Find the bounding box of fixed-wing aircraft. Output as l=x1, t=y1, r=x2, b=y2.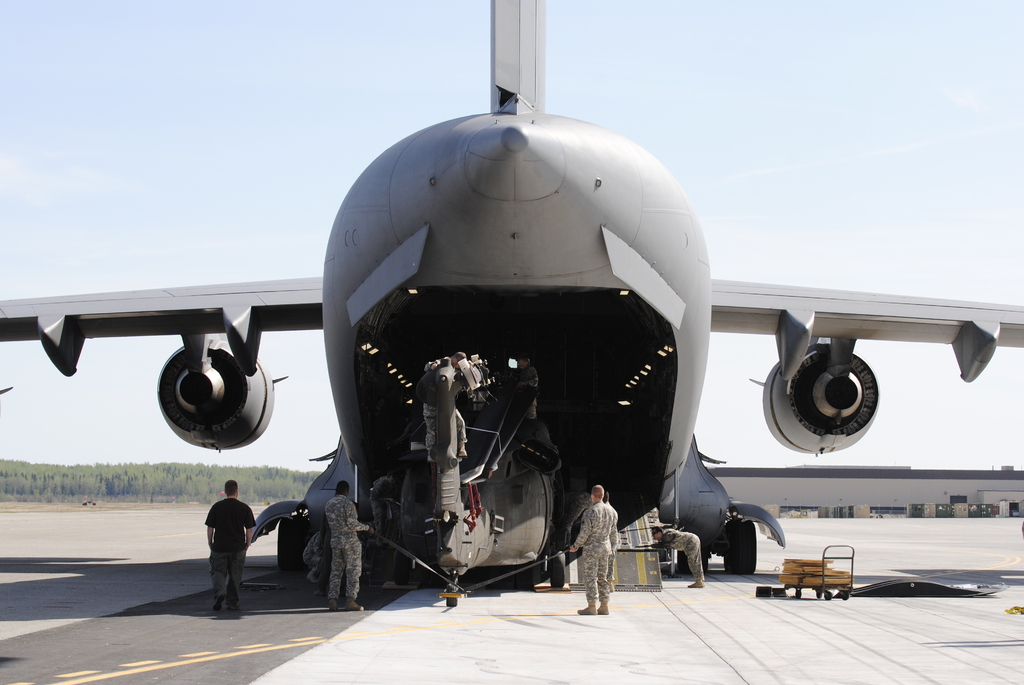
l=0, t=0, r=1023, b=610.
